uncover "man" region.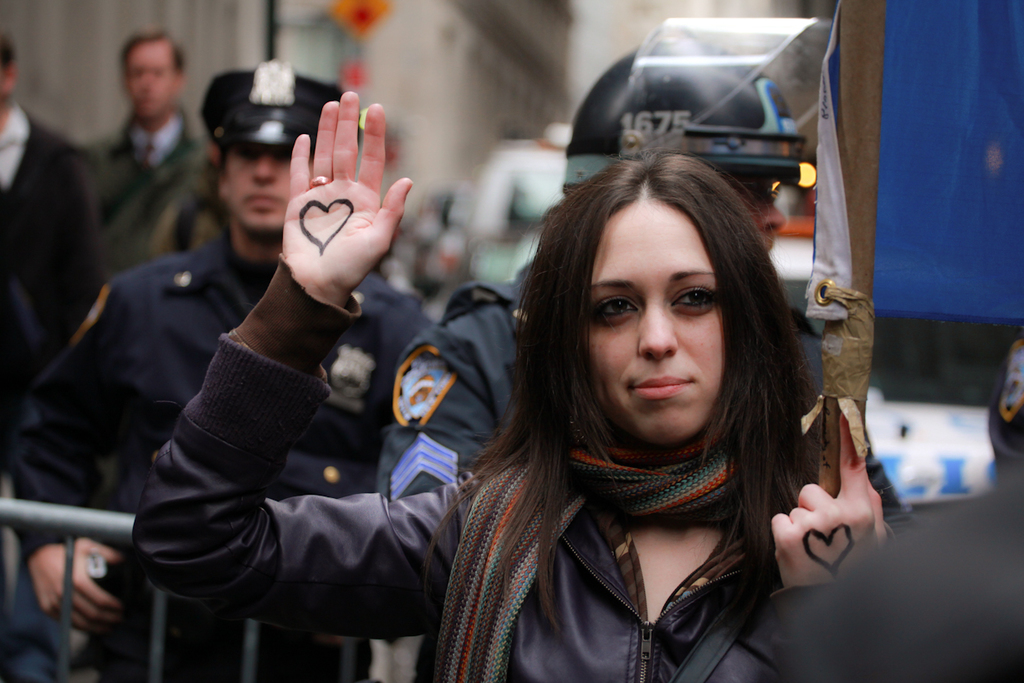
Uncovered: left=6, top=69, right=443, bottom=682.
